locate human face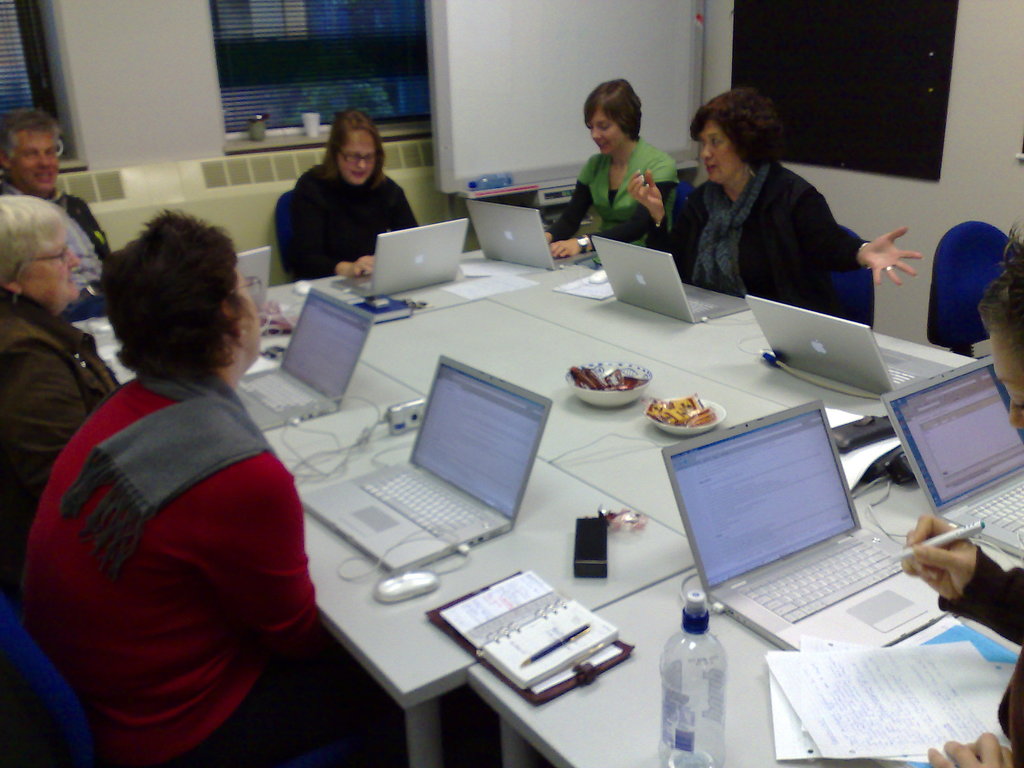
<box>991,331,1023,431</box>
